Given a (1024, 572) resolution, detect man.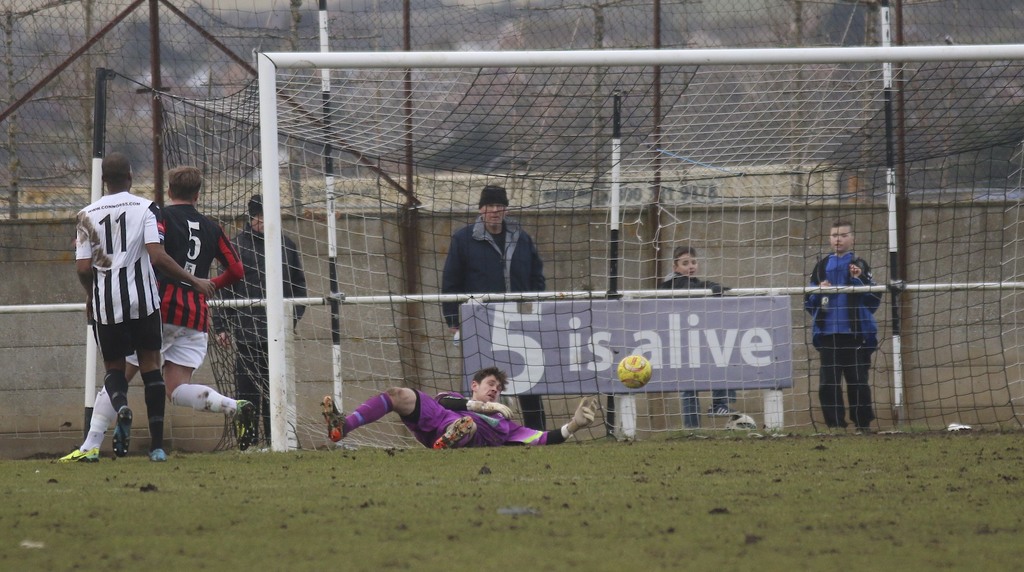
[left=68, top=150, right=213, bottom=459].
